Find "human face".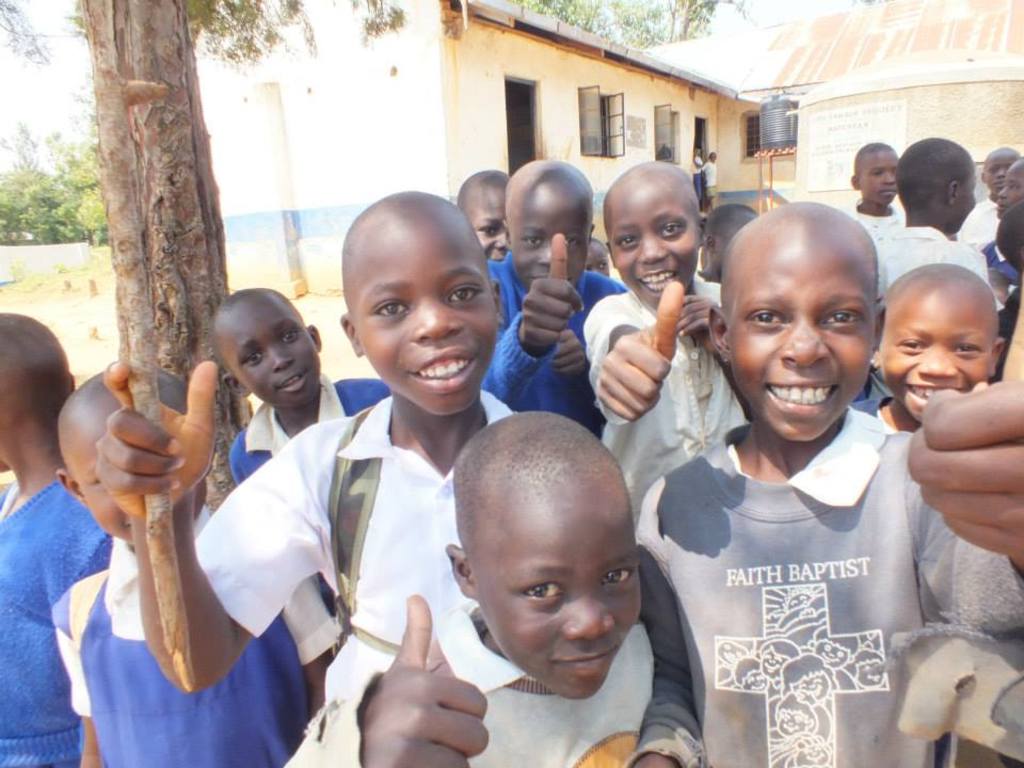
473 500 642 703.
